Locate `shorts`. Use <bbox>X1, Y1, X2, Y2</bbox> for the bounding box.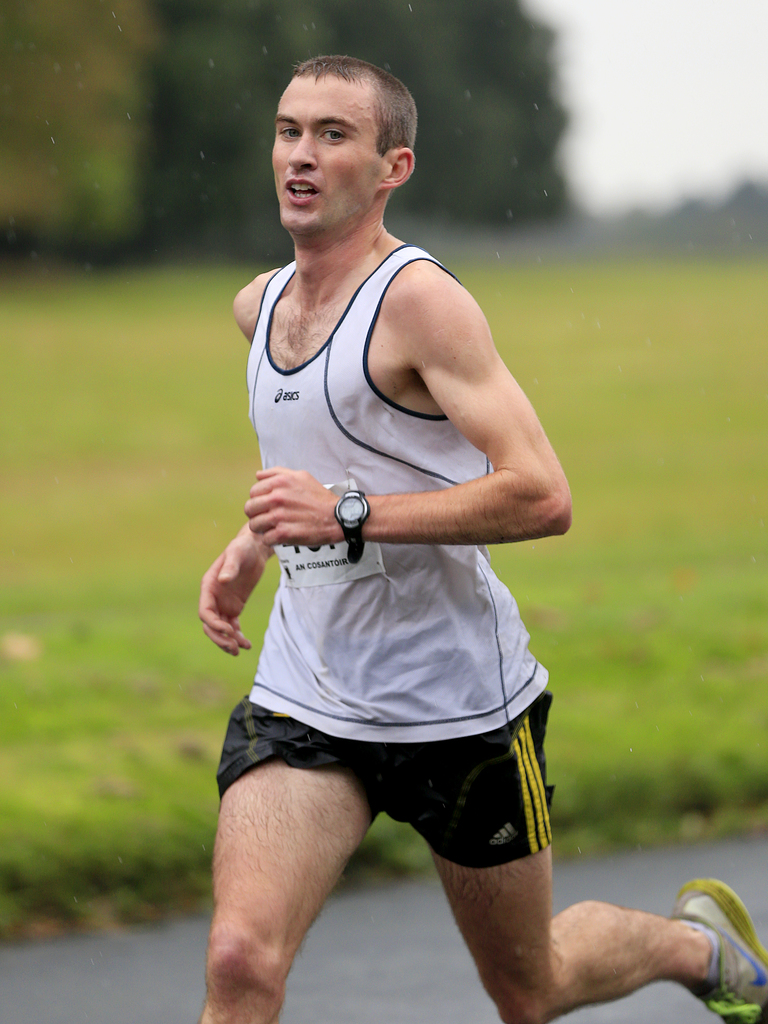
<bbox>226, 717, 578, 844</bbox>.
